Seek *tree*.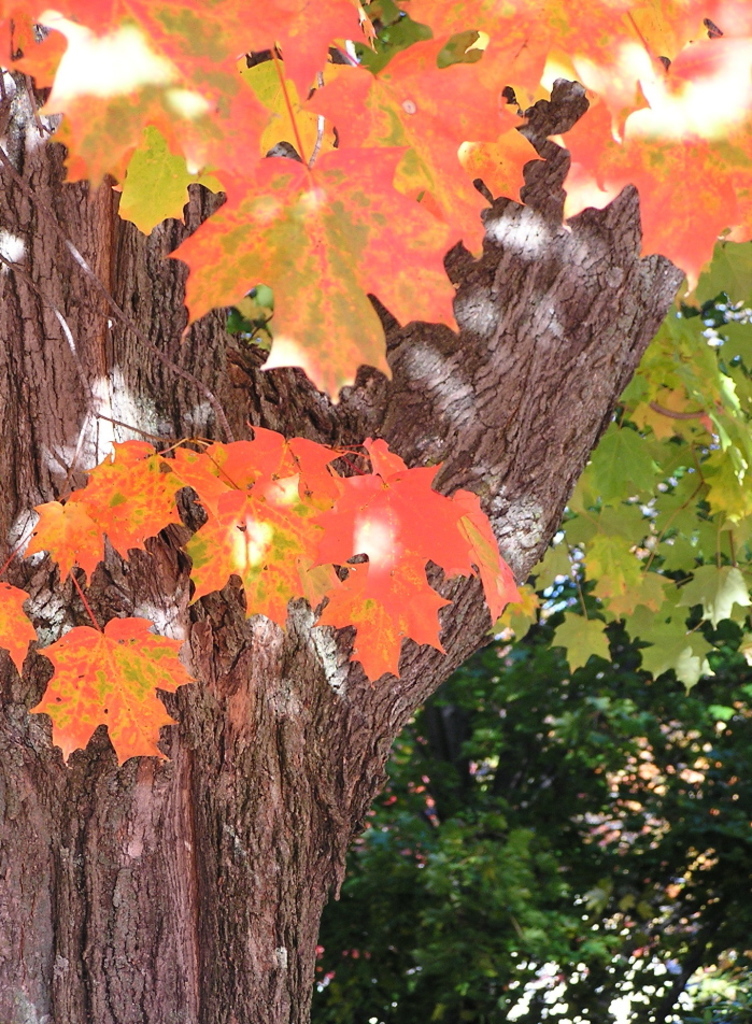
BBox(331, 305, 751, 1023).
